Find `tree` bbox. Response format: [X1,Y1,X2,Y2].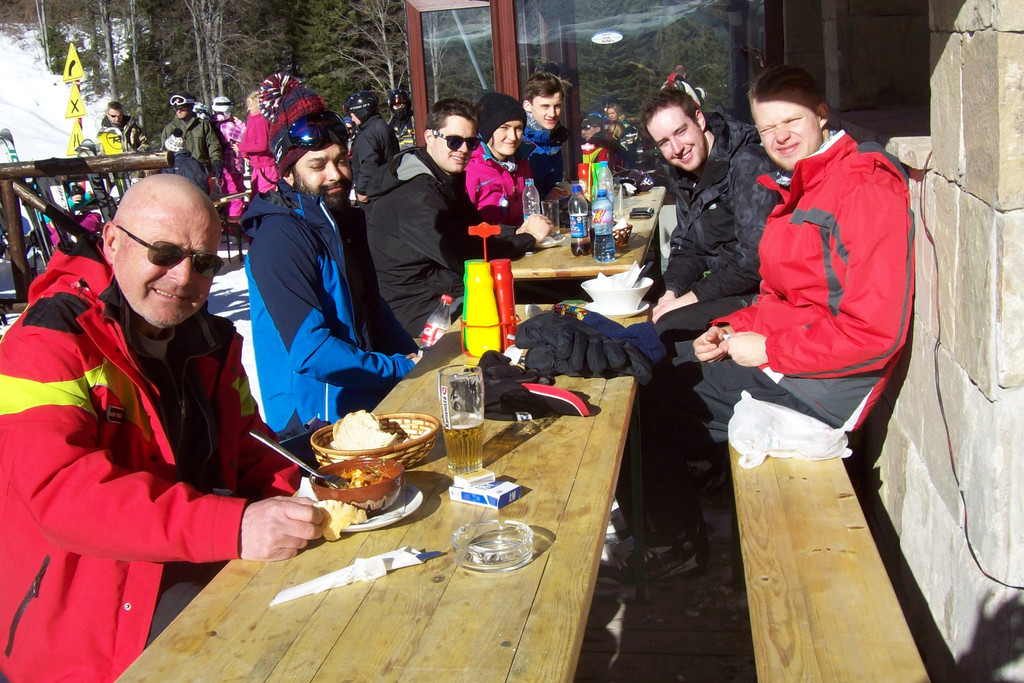
[73,0,138,122].
